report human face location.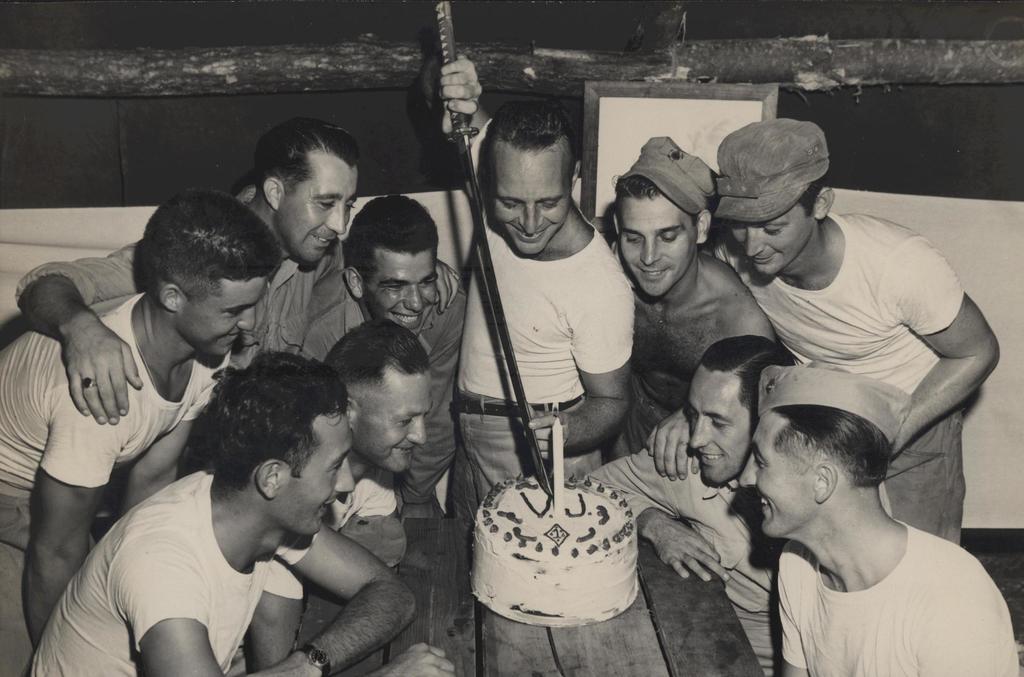
Report: x1=683, y1=371, x2=755, y2=487.
